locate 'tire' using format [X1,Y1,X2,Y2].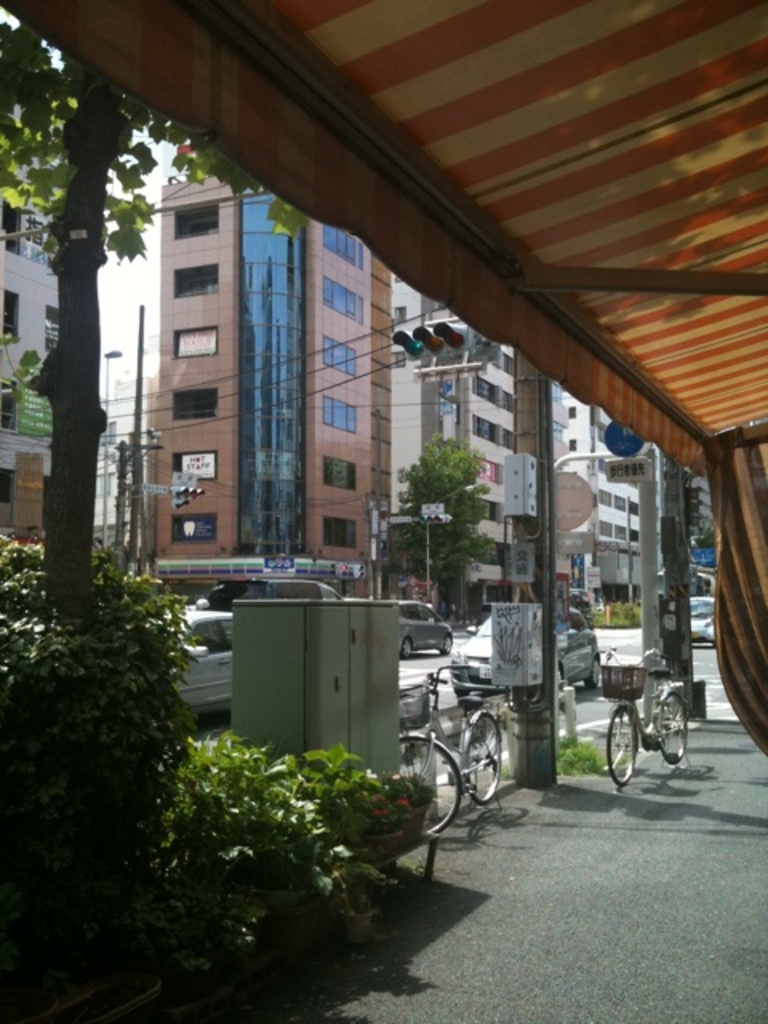
[587,659,603,690].
